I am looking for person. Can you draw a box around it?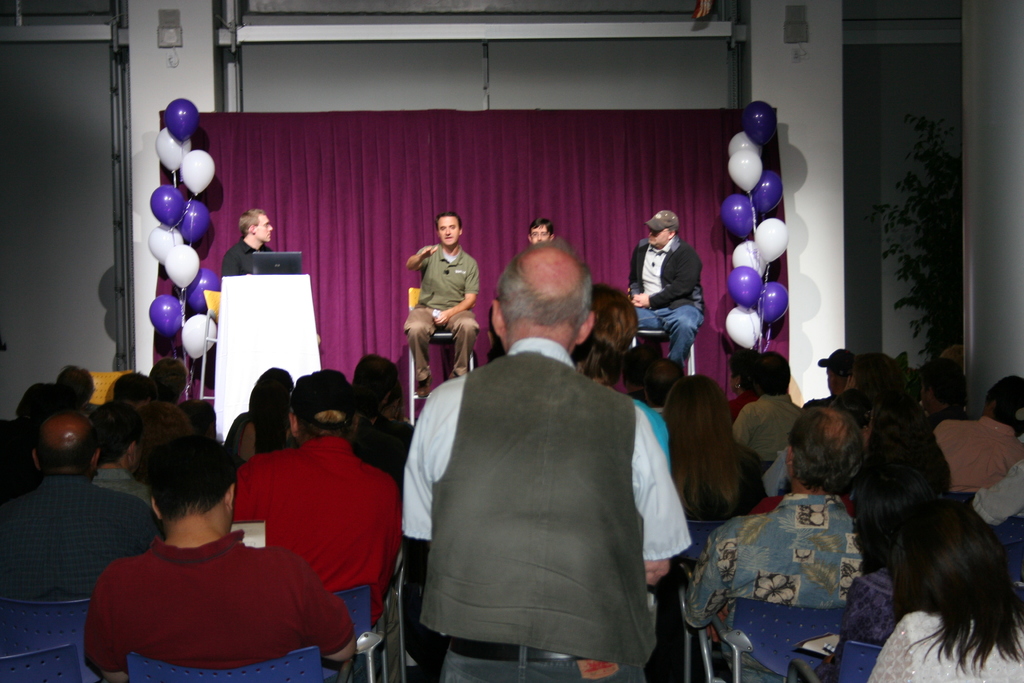
Sure, the bounding box is Rect(685, 400, 869, 682).
